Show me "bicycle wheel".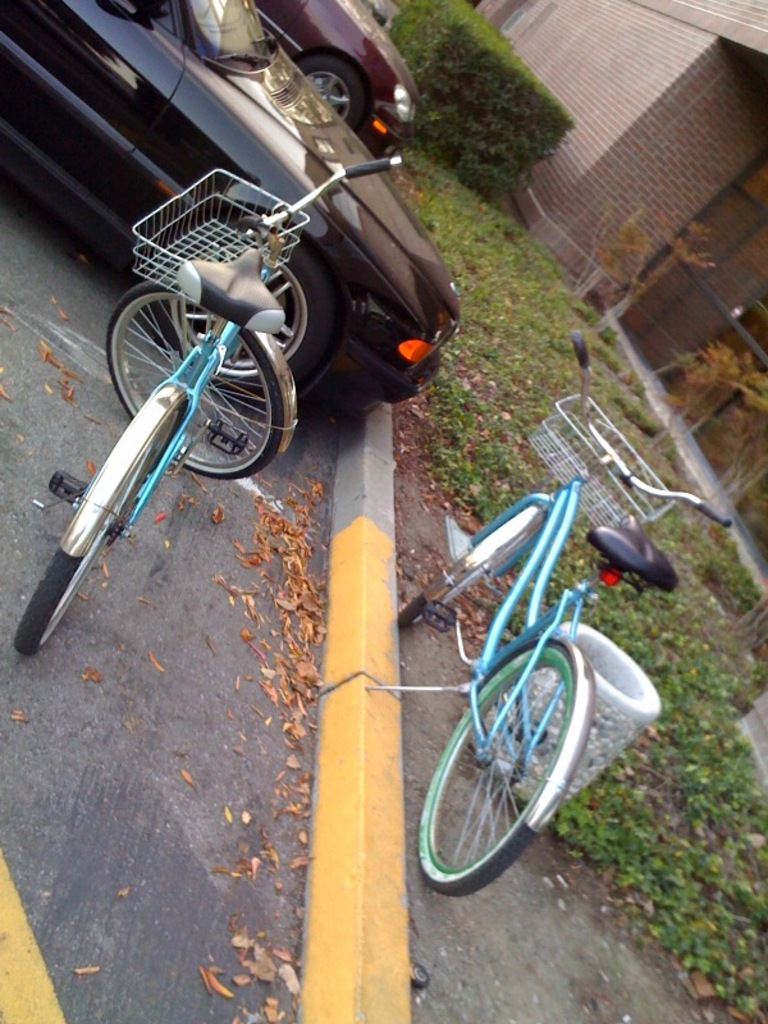
"bicycle wheel" is here: x1=15 y1=402 x2=195 y2=664.
